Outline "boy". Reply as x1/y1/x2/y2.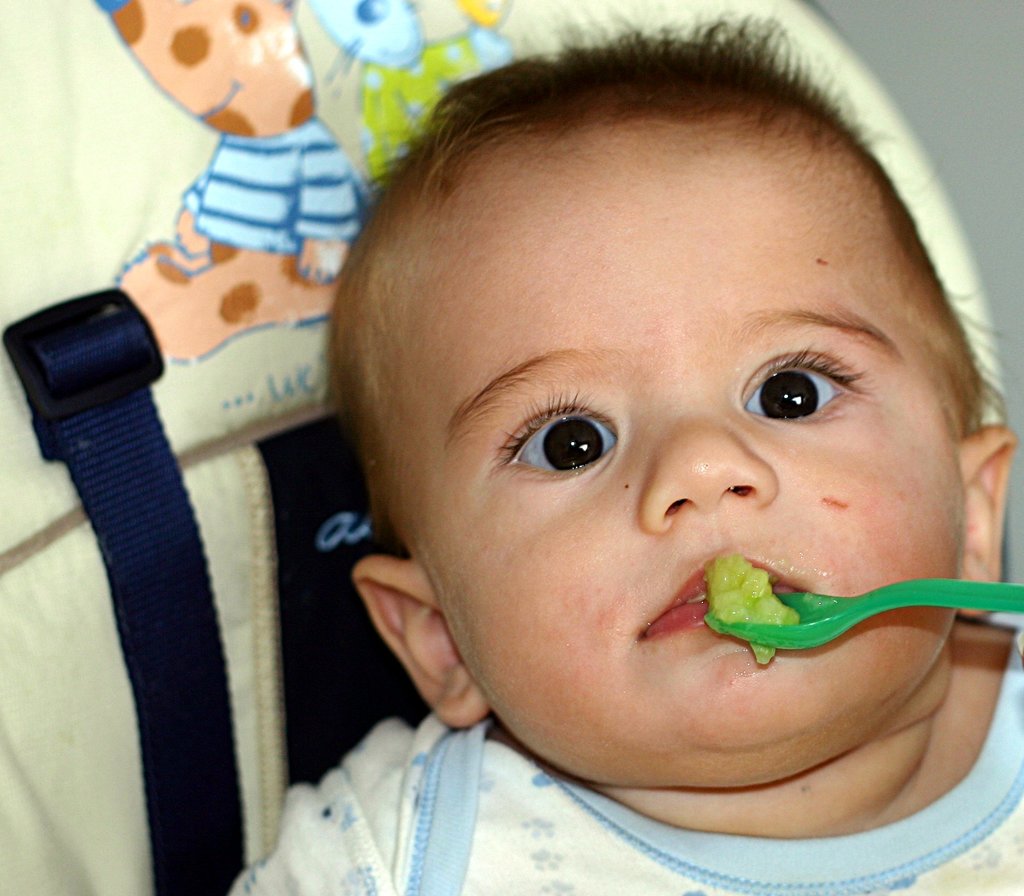
227/9/1023/895.
